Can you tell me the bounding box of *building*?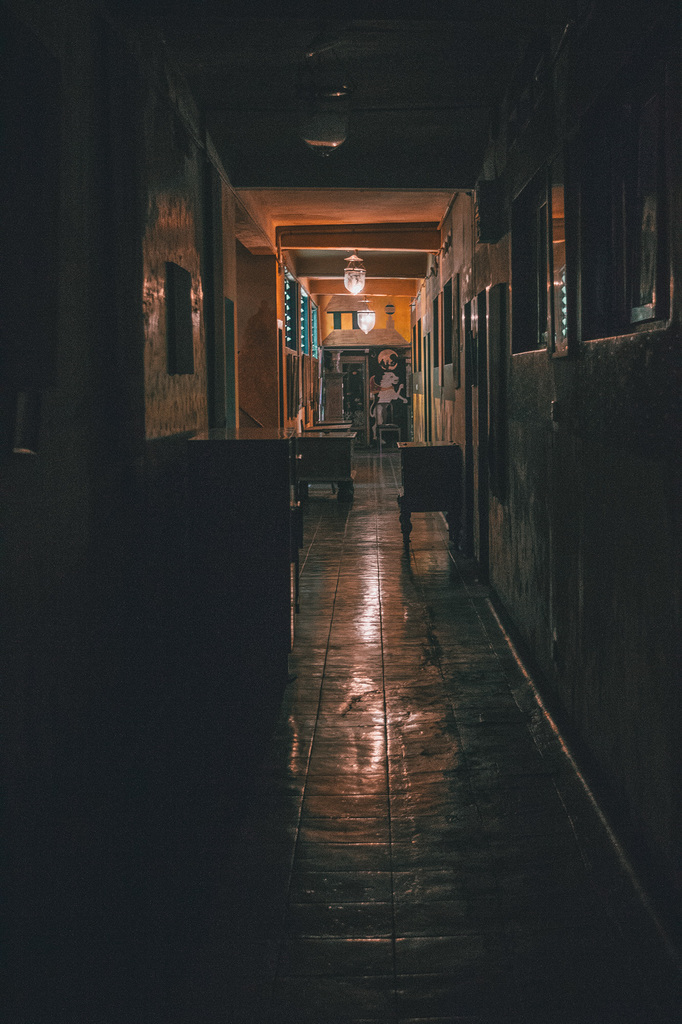
l=0, t=1, r=677, b=1023.
